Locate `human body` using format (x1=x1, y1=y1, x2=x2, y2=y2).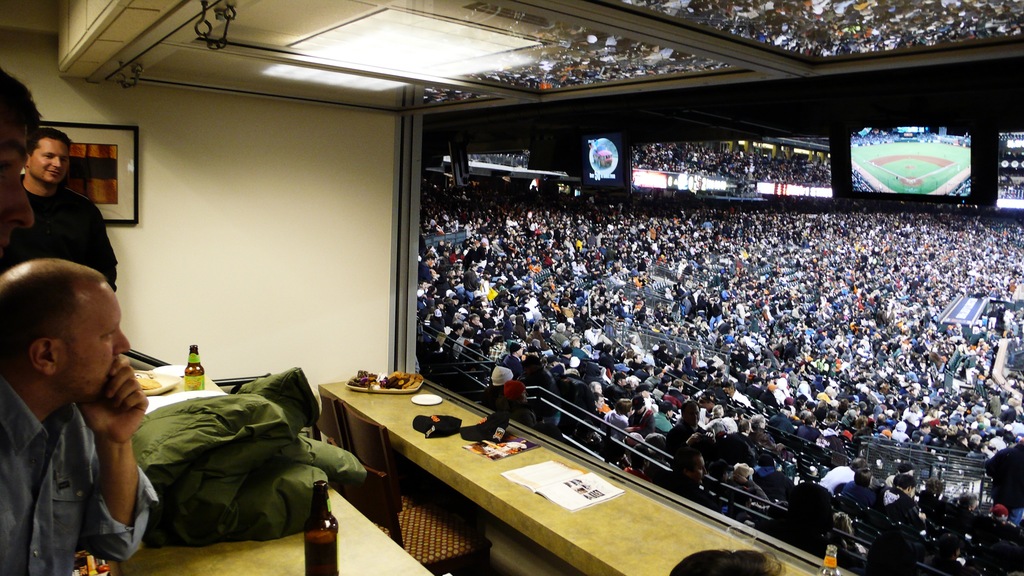
(x1=497, y1=220, x2=504, y2=239).
